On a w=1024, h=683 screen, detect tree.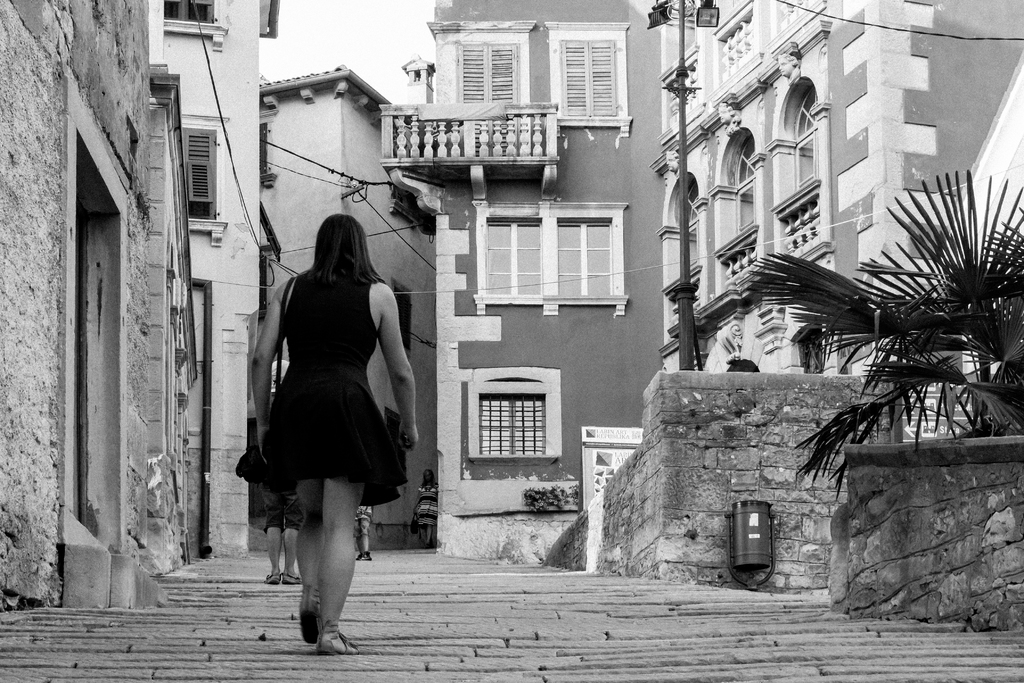
x1=746 y1=167 x2=1023 y2=502.
